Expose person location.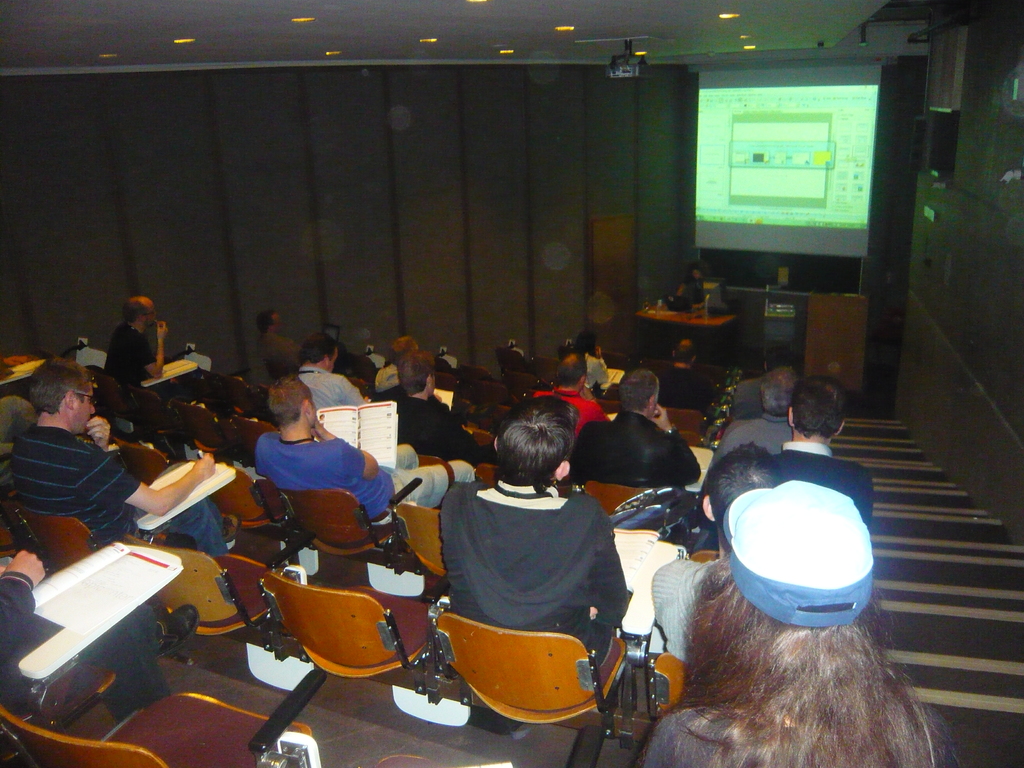
Exposed at 282, 337, 369, 426.
